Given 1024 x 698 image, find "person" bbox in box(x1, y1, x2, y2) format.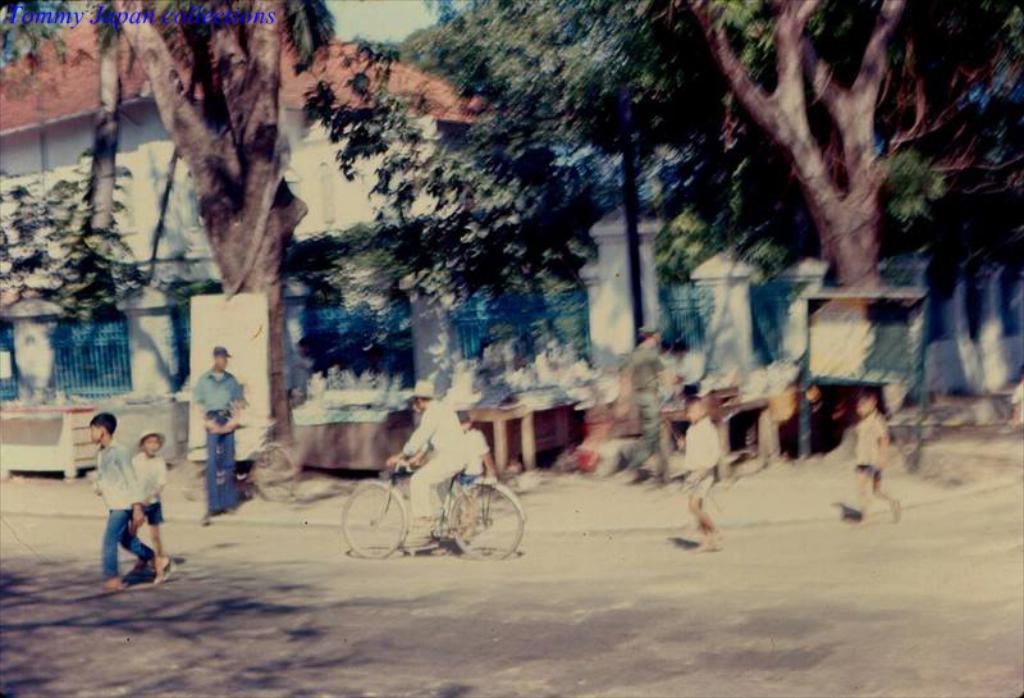
box(850, 387, 891, 523).
